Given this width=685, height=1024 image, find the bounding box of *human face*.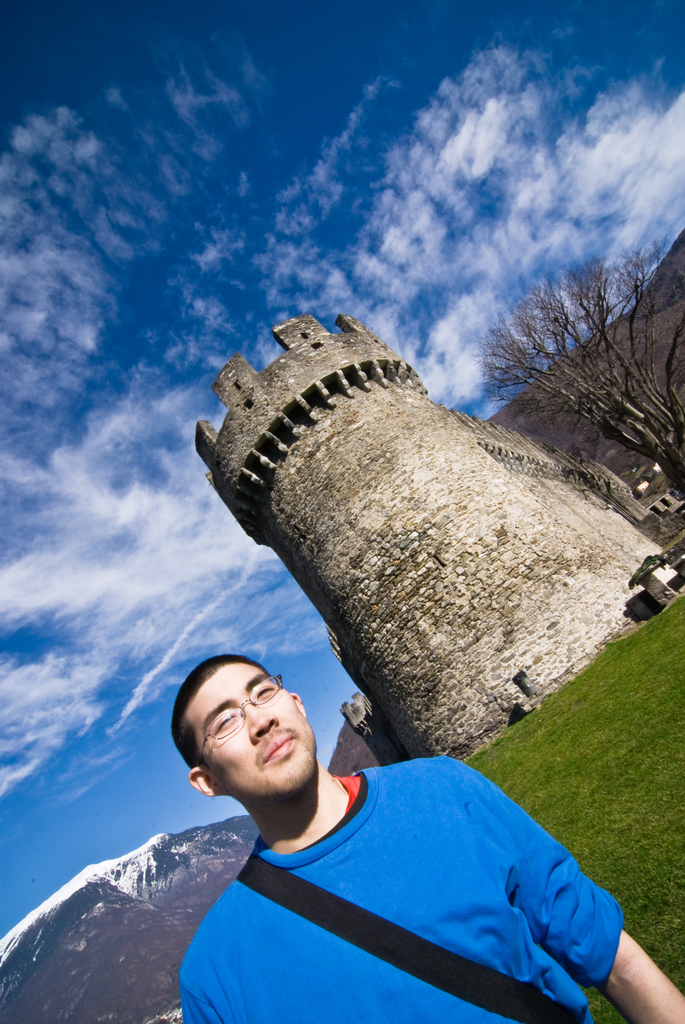
Rect(189, 664, 317, 796).
